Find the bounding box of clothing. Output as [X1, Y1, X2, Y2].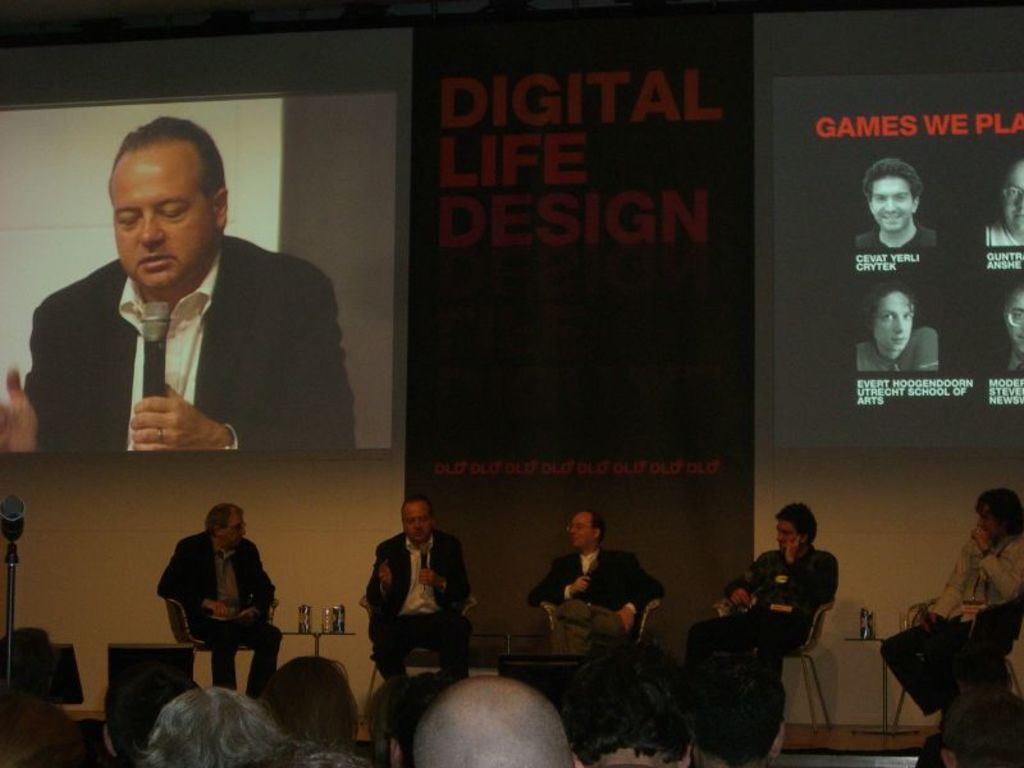
[367, 530, 468, 682].
